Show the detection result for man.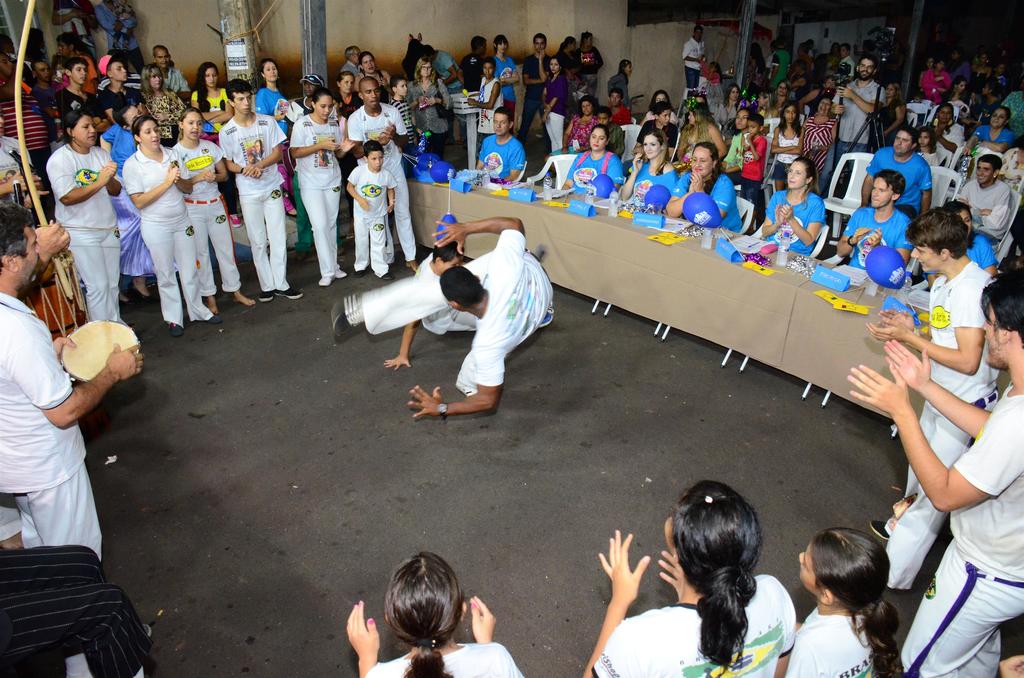
detection(859, 207, 999, 597).
